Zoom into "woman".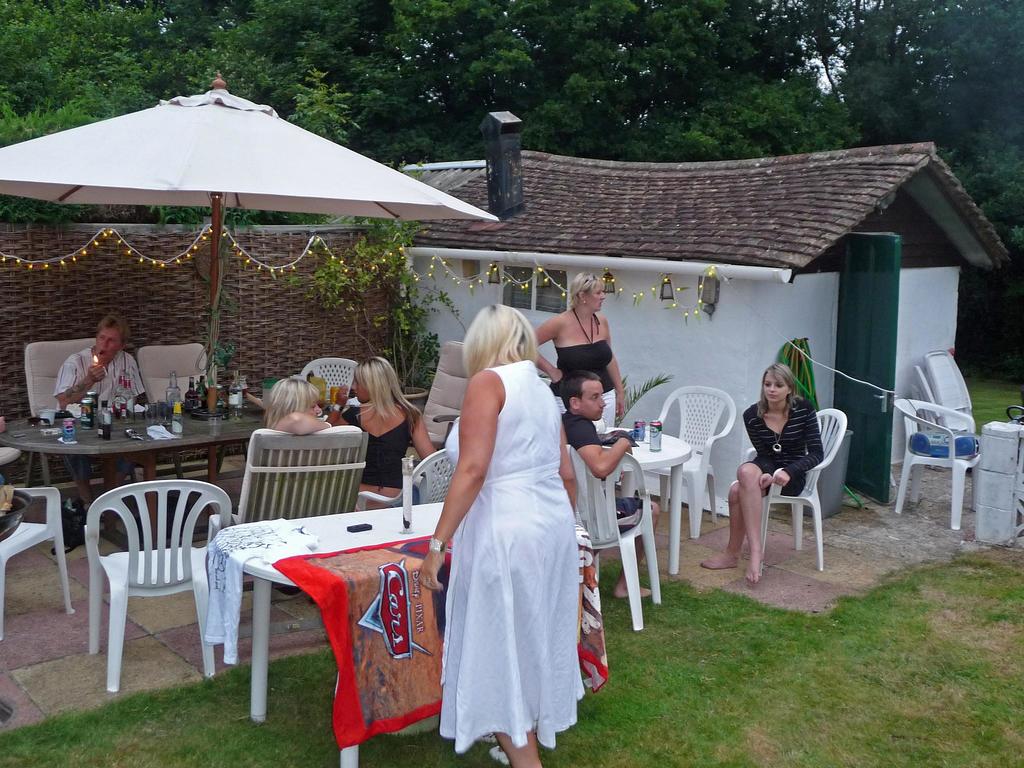
Zoom target: x1=698 y1=358 x2=826 y2=591.
